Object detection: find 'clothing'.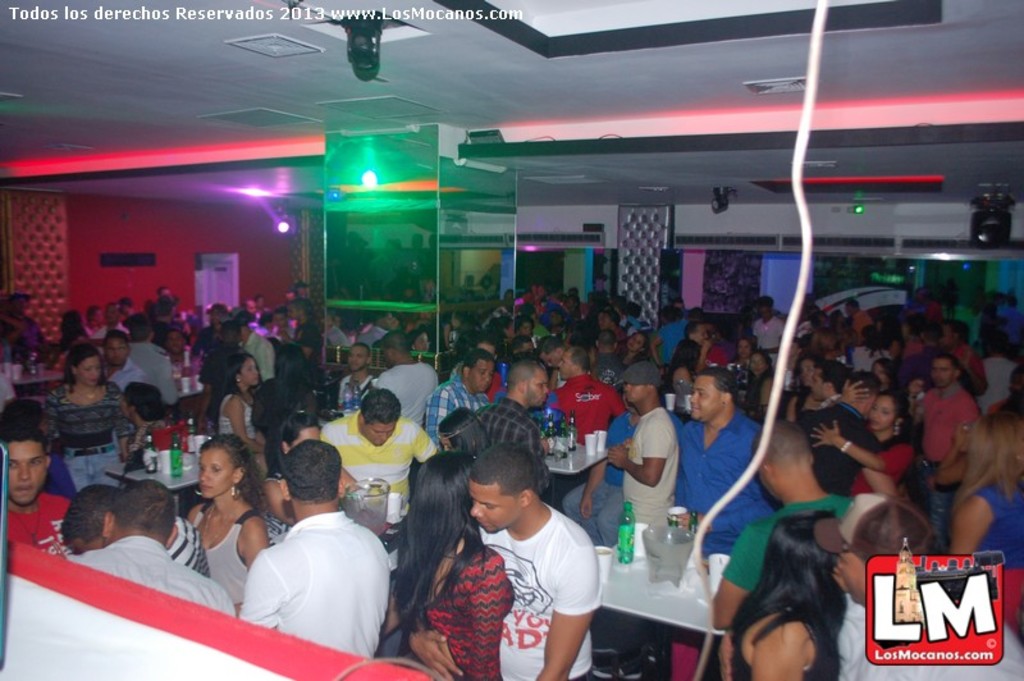
(x1=169, y1=516, x2=210, y2=573).
